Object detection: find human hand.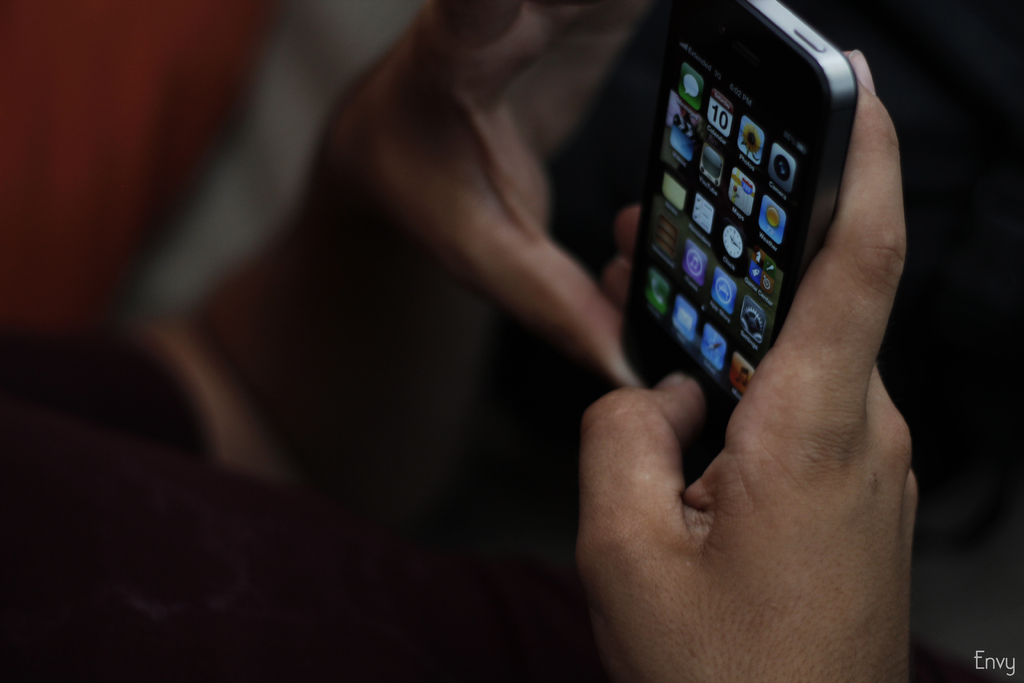
644:119:921:682.
